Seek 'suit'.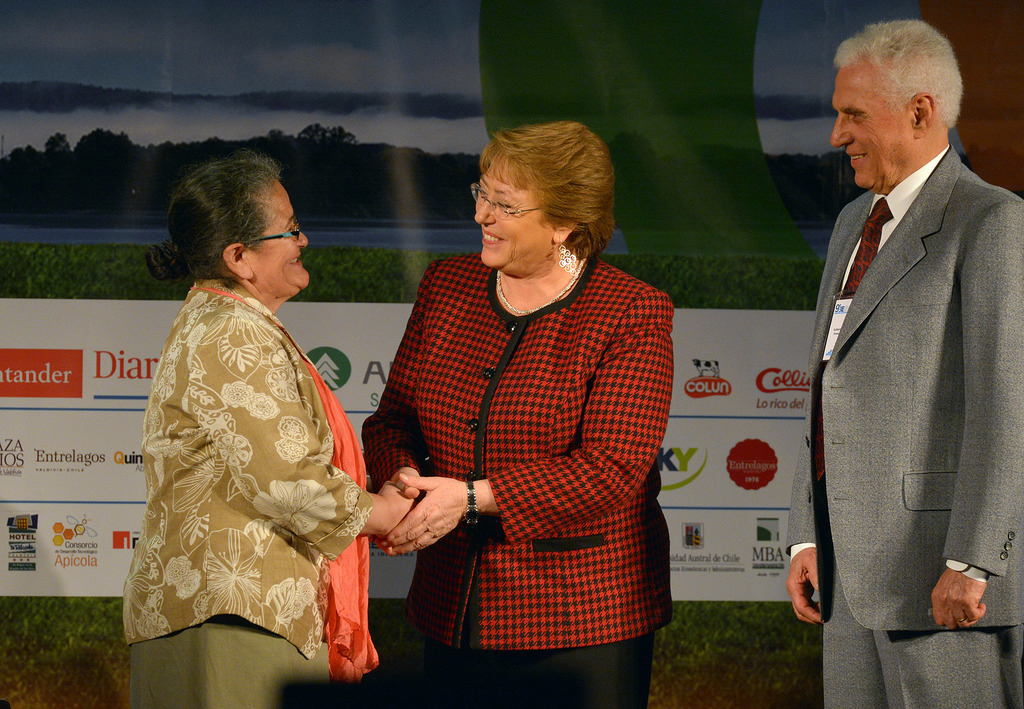
362, 253, 677, 708.
